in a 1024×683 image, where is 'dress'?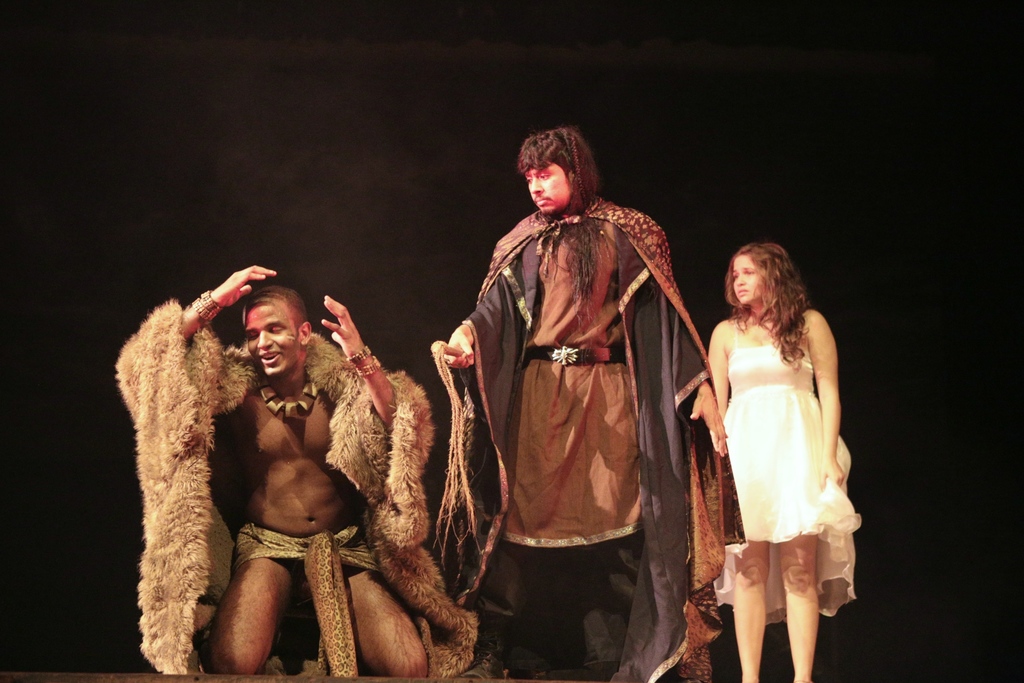
bbox=(699, 330, 870, 615).
